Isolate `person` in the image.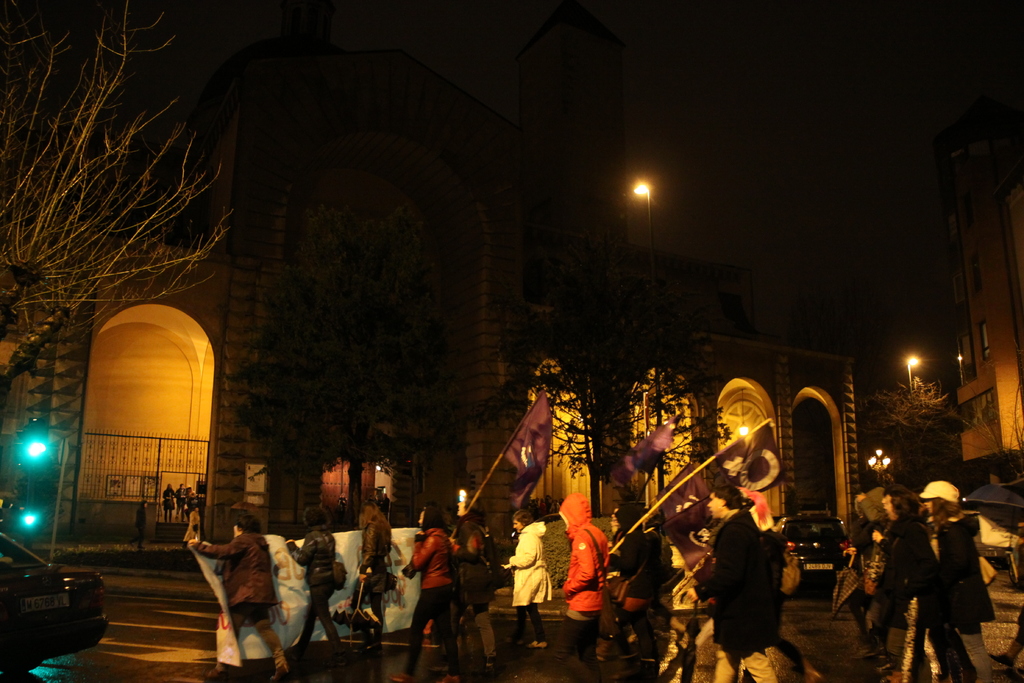
Isolated region: x1=354 y1=495 x2=388 y2=682.
